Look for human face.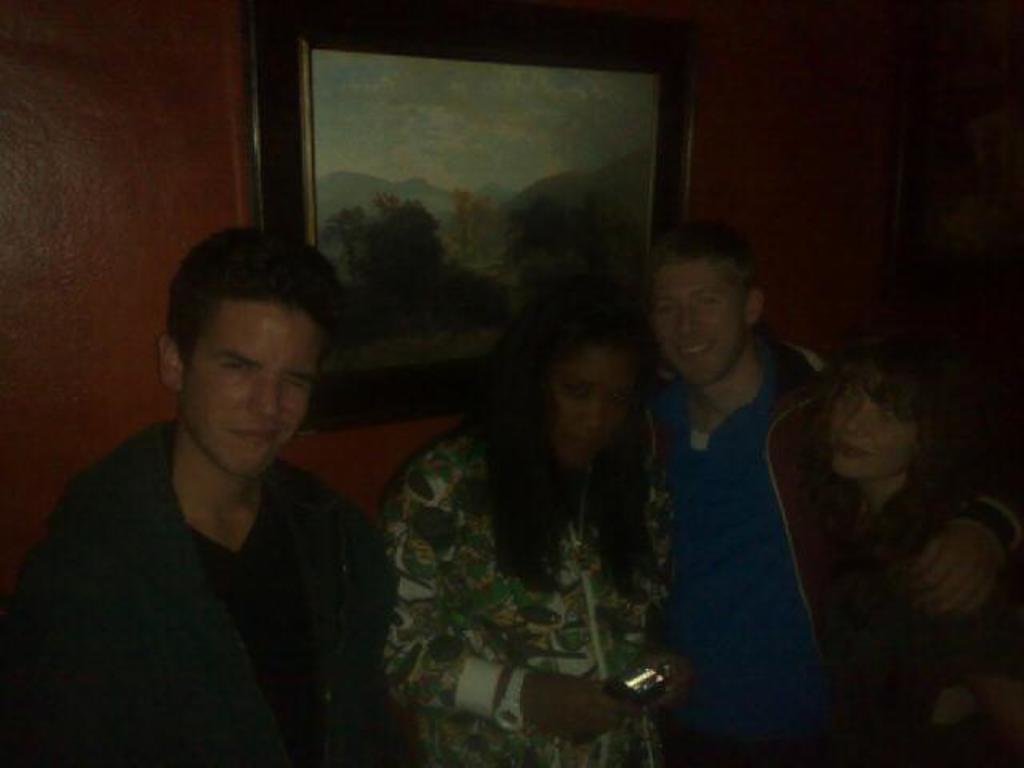
Found: 827,363,923,480.
